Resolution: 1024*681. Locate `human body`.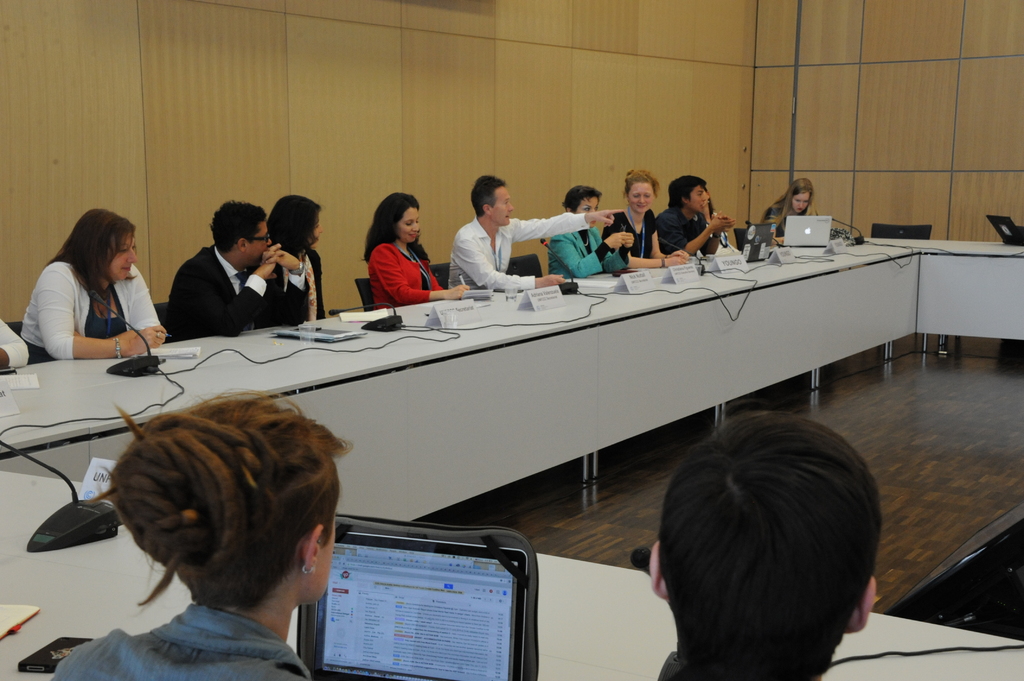
pyautogui.locateOnScreen(580, 170, 686, 263).
